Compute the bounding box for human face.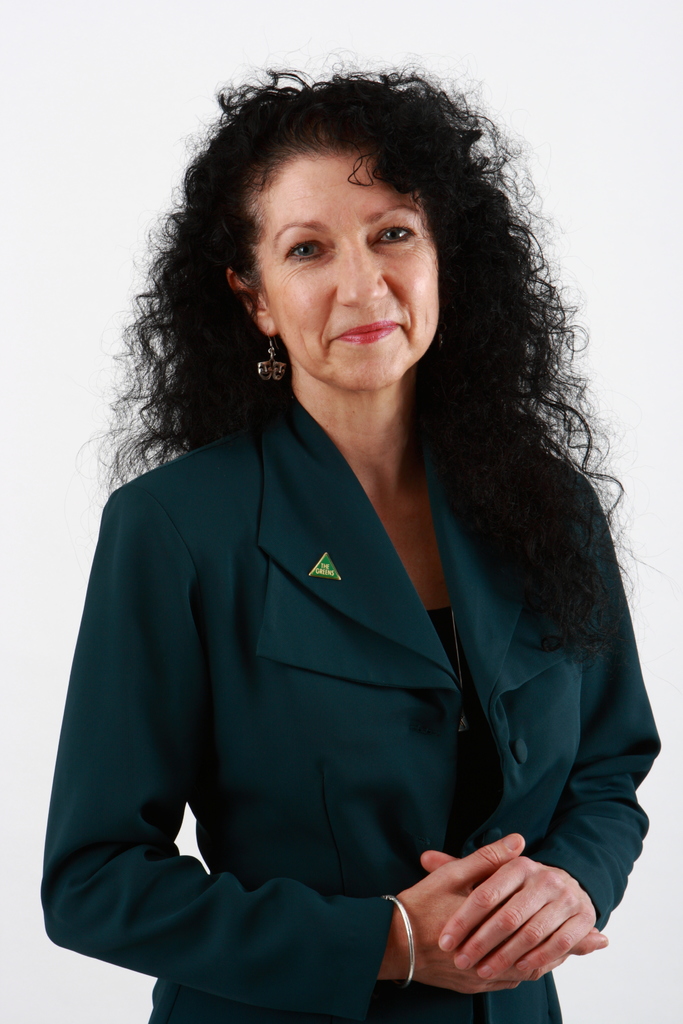
{"x1": 249, "y1": 162, "x2": 450, "y2": 400}.
